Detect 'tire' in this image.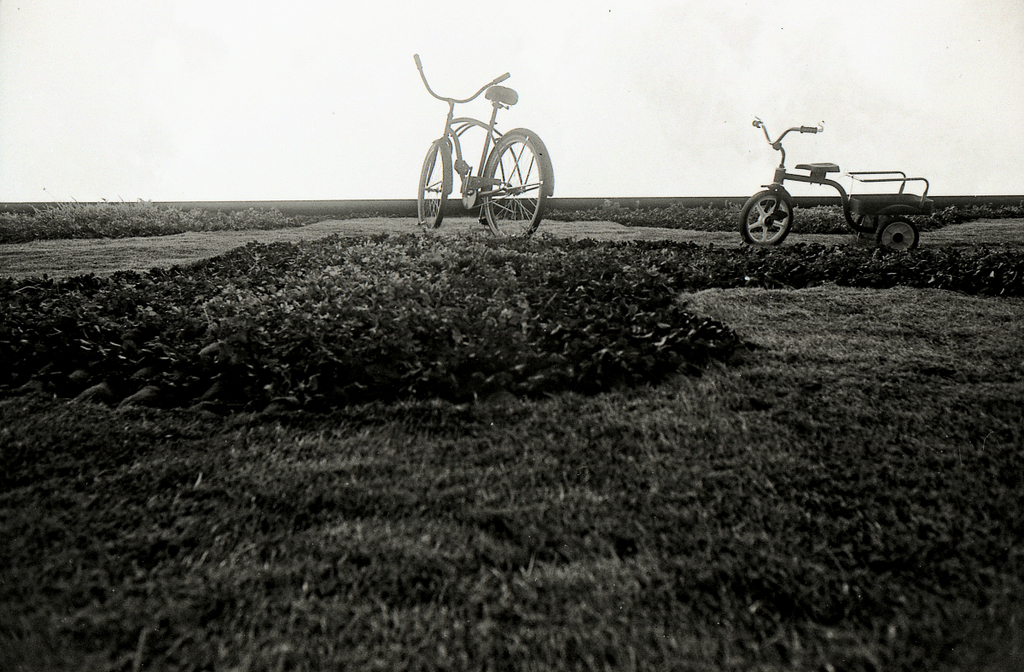
Detection: x1=418, y1=139, x2=454, y2=228.
